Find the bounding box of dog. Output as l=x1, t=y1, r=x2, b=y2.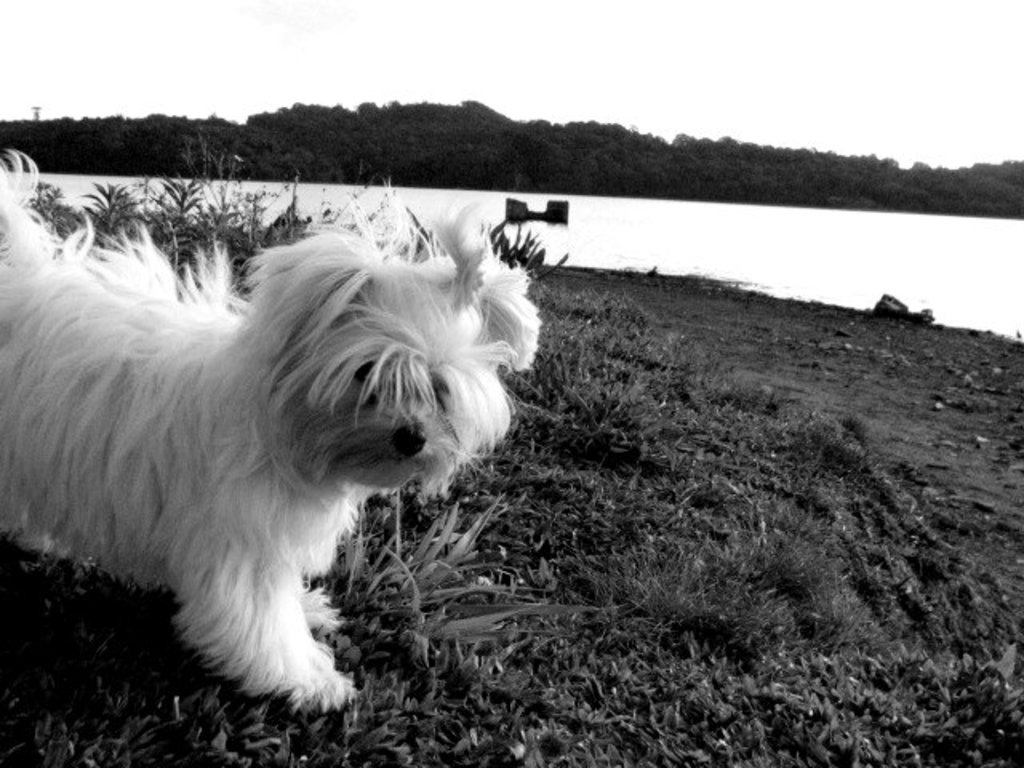
l=0, t=149, r=544, b=709.
